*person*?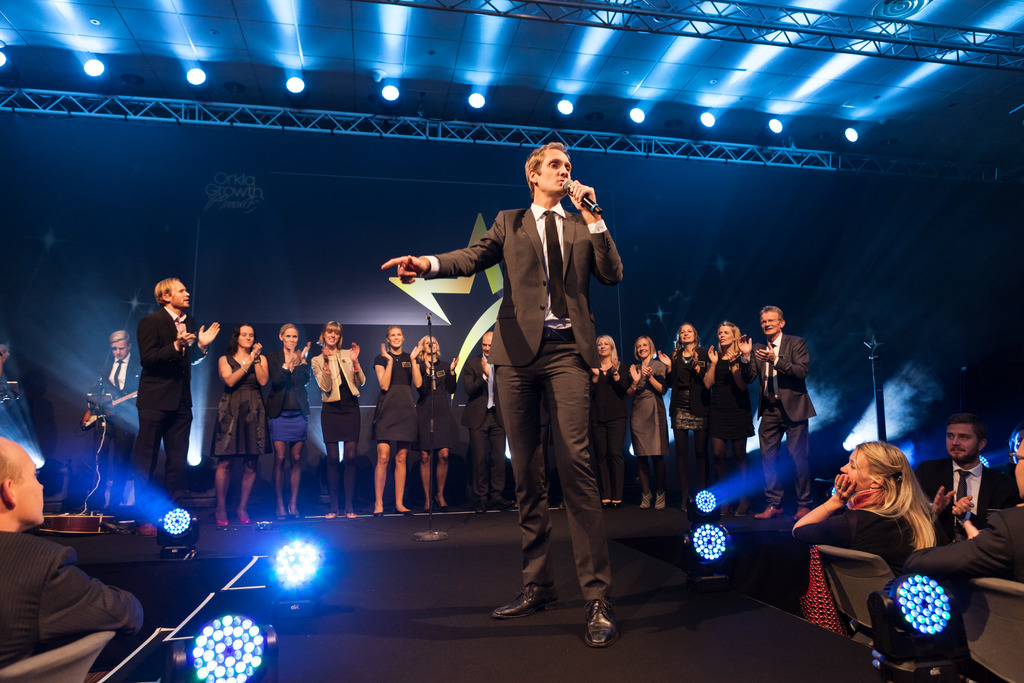
653/317/710/514
